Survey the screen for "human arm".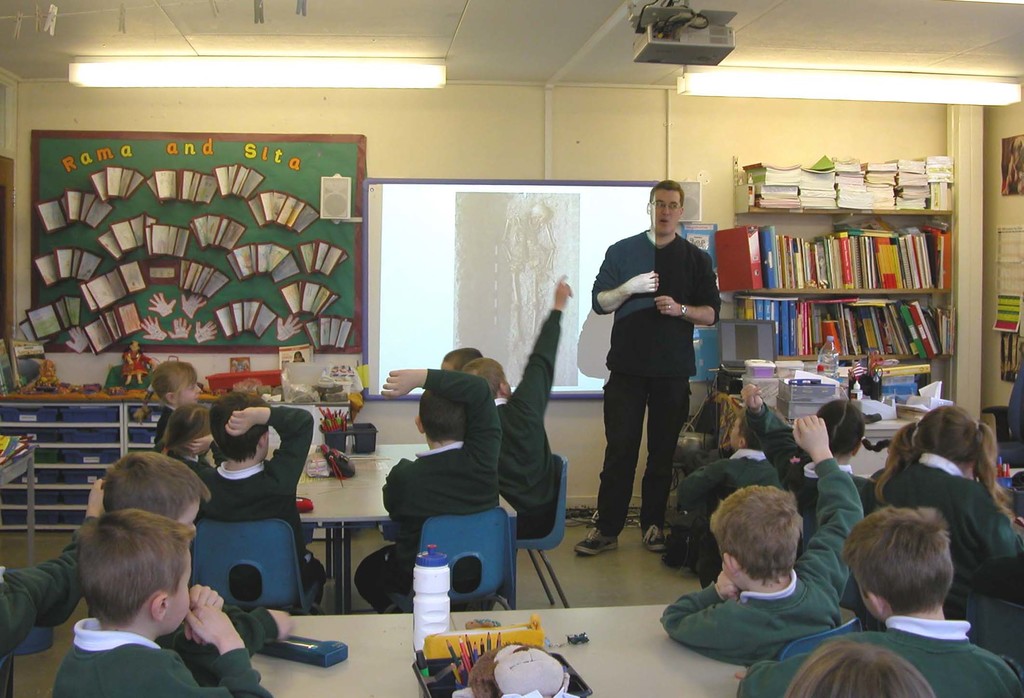
Survey found: 965 481 1021 561.
